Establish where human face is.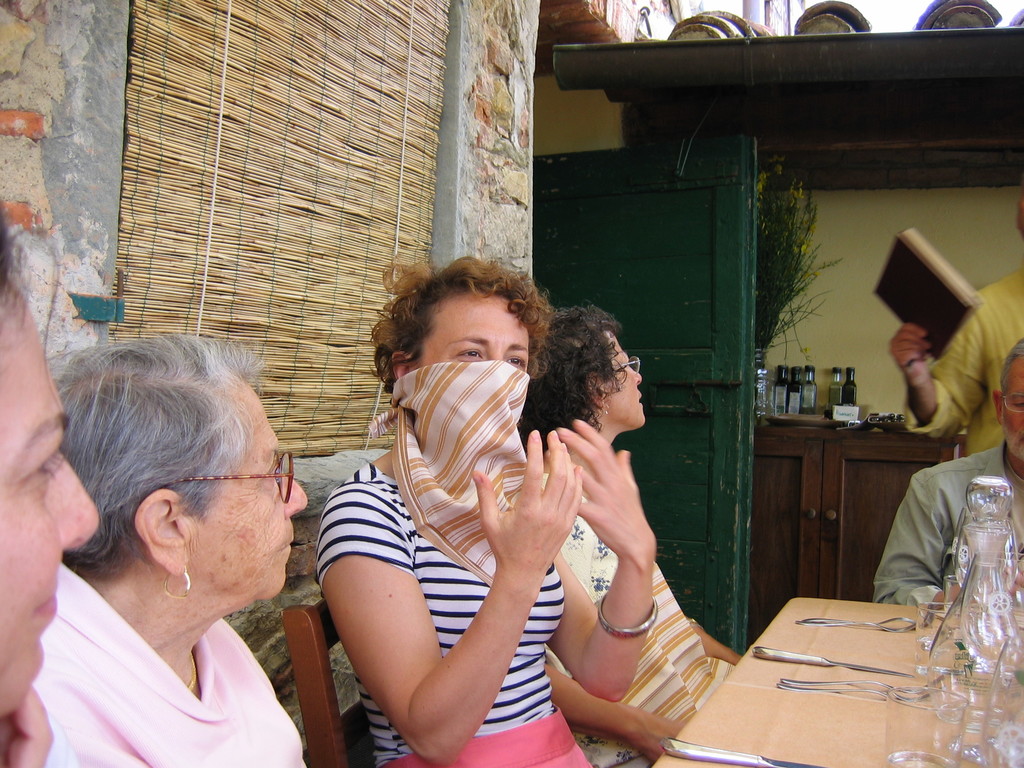
Established at <bbox>188, 381, 308, 595</bbox>.
